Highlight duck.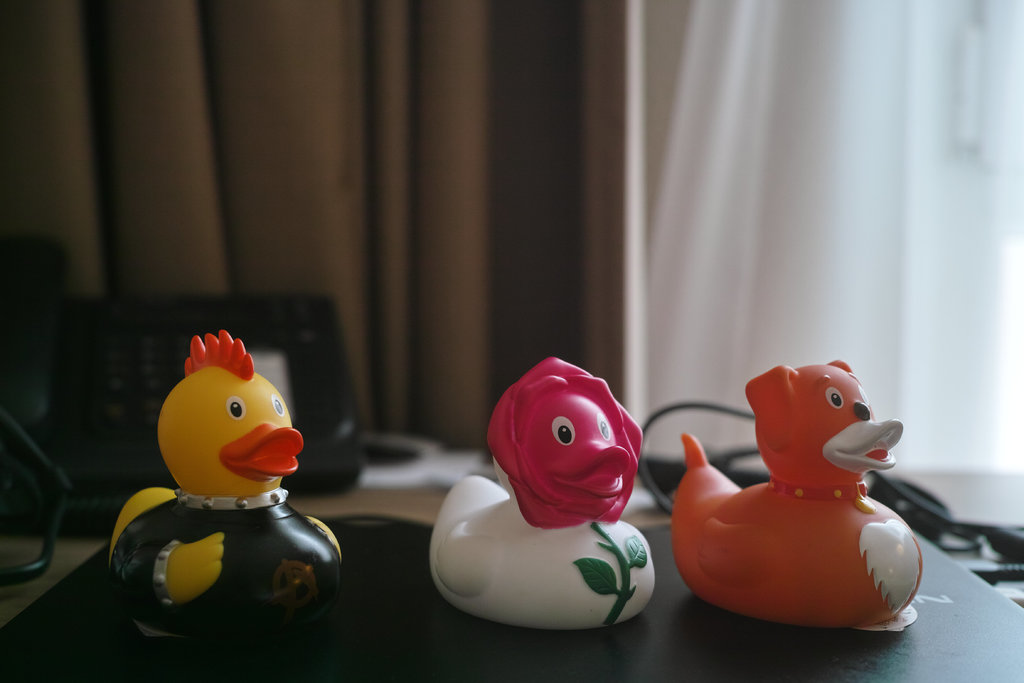
Highlighted region: (x1=116, y1=323, x2=355, y2=652).
